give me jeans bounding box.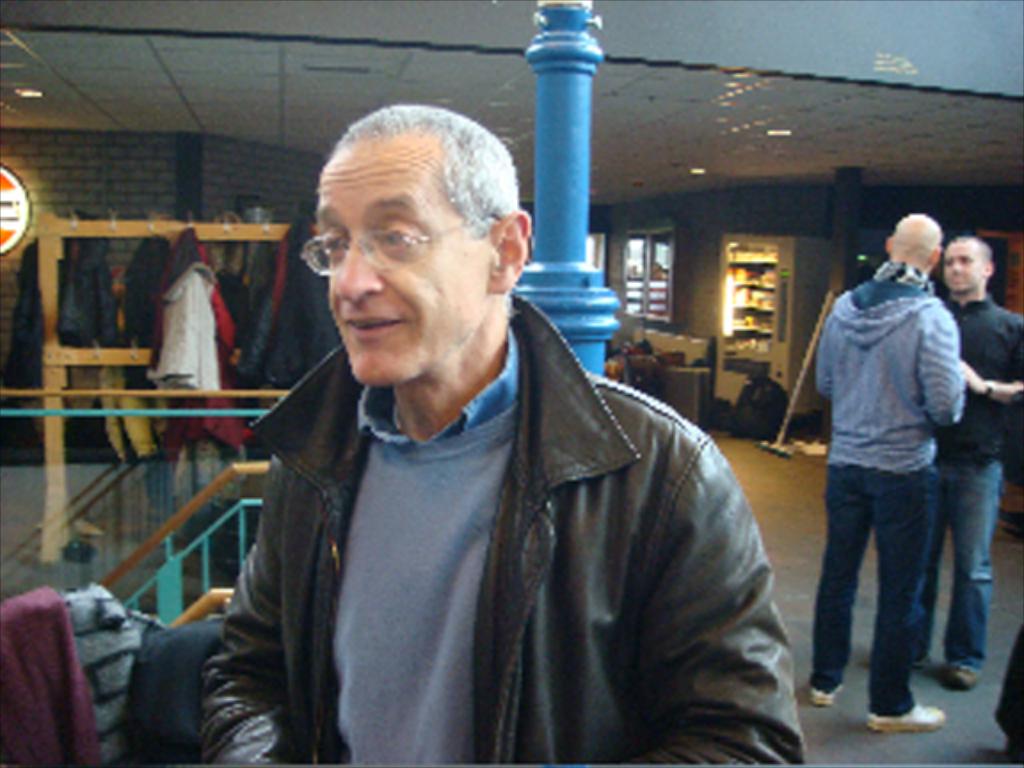
x1=917 y1=457 x2=1001 y2=667.
